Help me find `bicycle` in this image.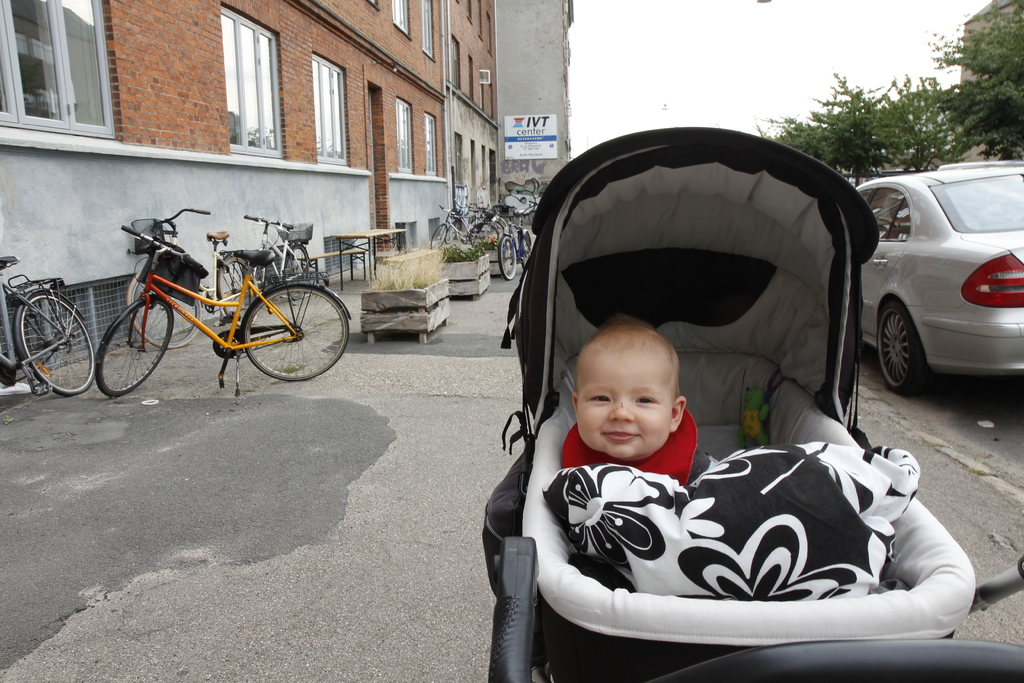
Found it: region(490, 199, 534, 281).
